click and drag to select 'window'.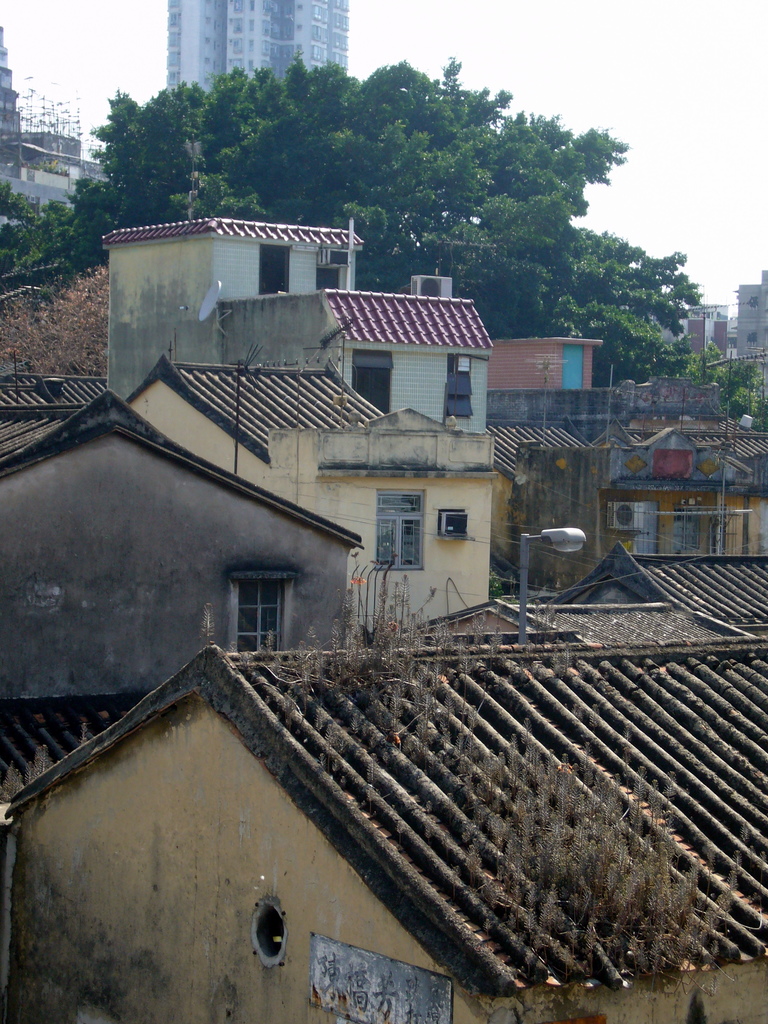
Selection: locate(447, 358, 475, 417).
